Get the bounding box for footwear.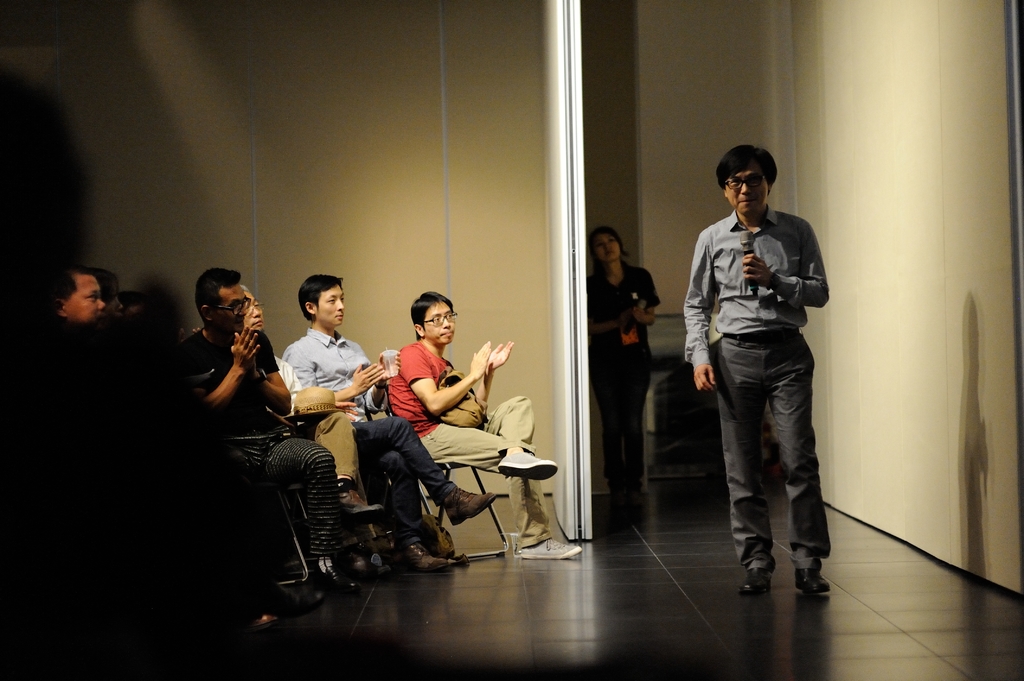
793,566,831,595.
